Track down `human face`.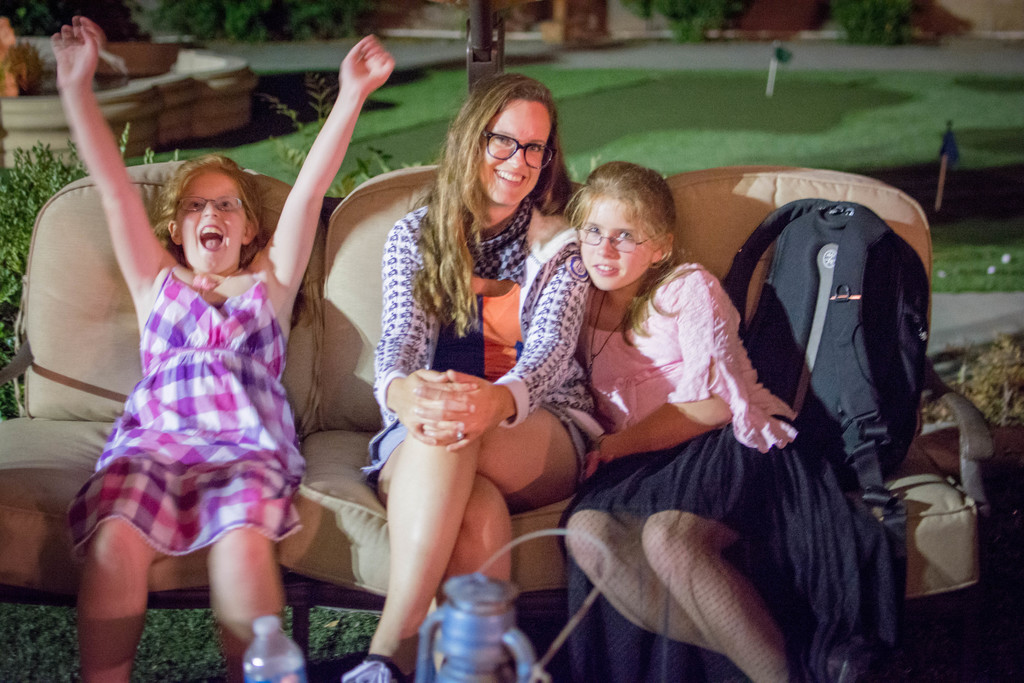
Tracked to 581/188/656/290.
